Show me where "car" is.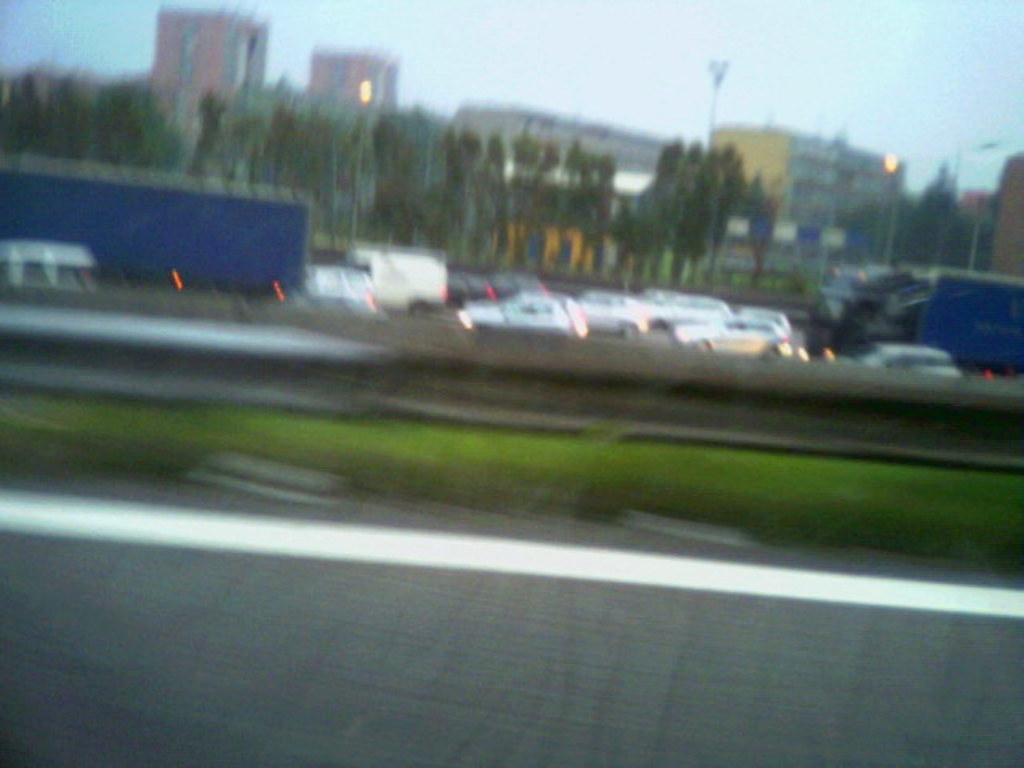
"car" is at x1=458, y1=291, x2=587, y2=338.
